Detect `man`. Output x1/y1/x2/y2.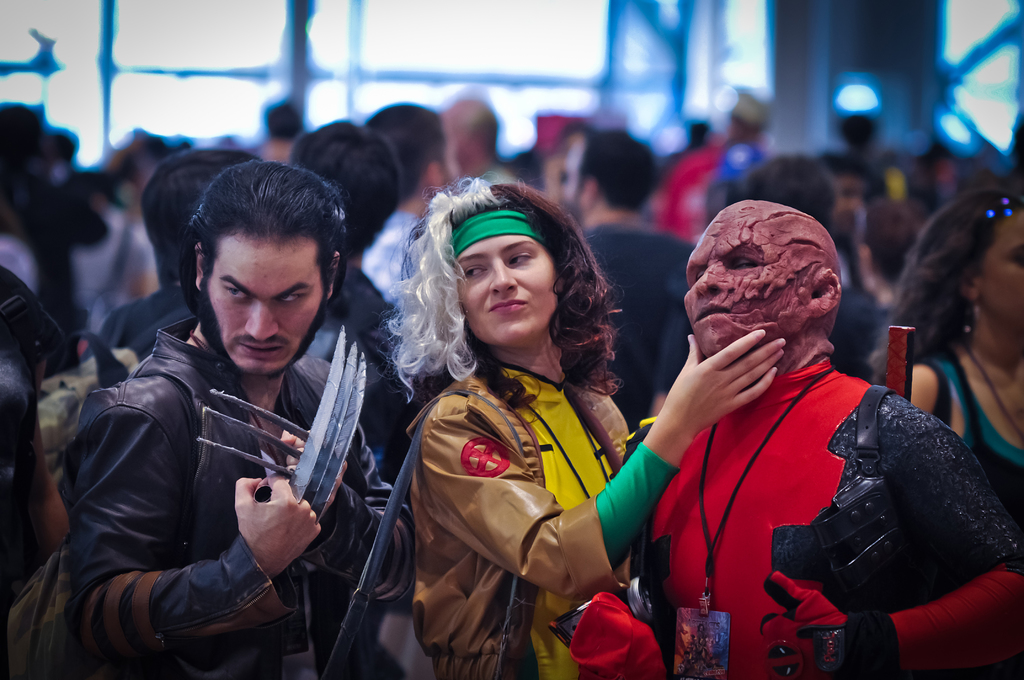
29/158/431/679.
